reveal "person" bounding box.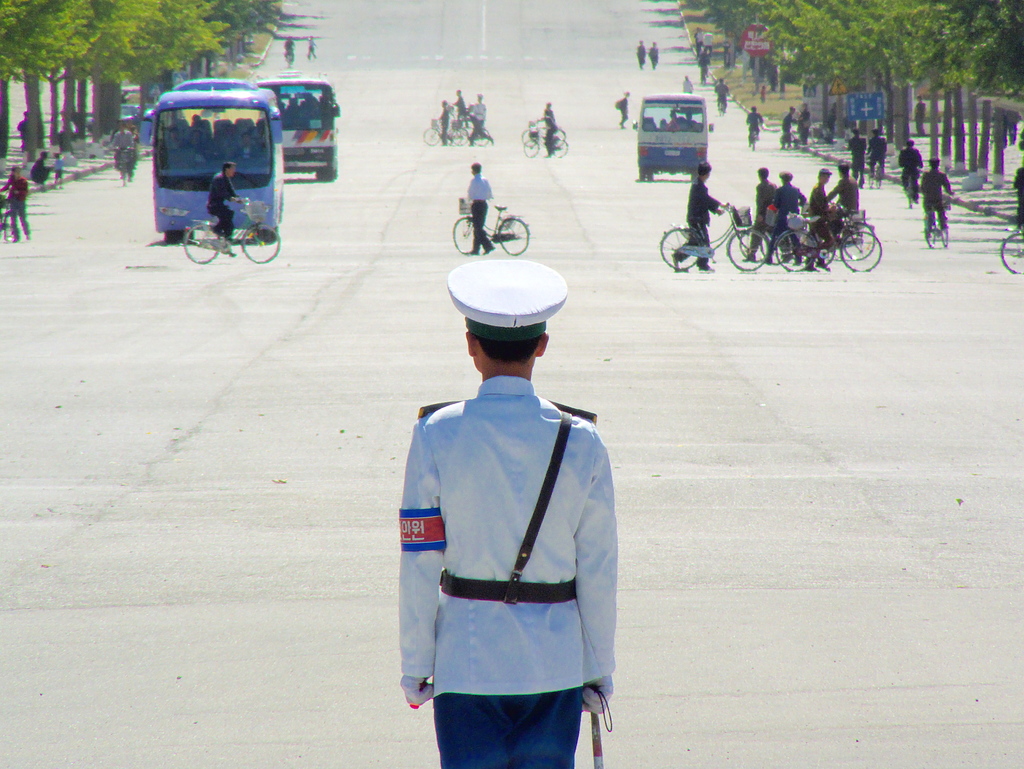
Revealed: (left=440, top=101, right=452, bottom=148).
